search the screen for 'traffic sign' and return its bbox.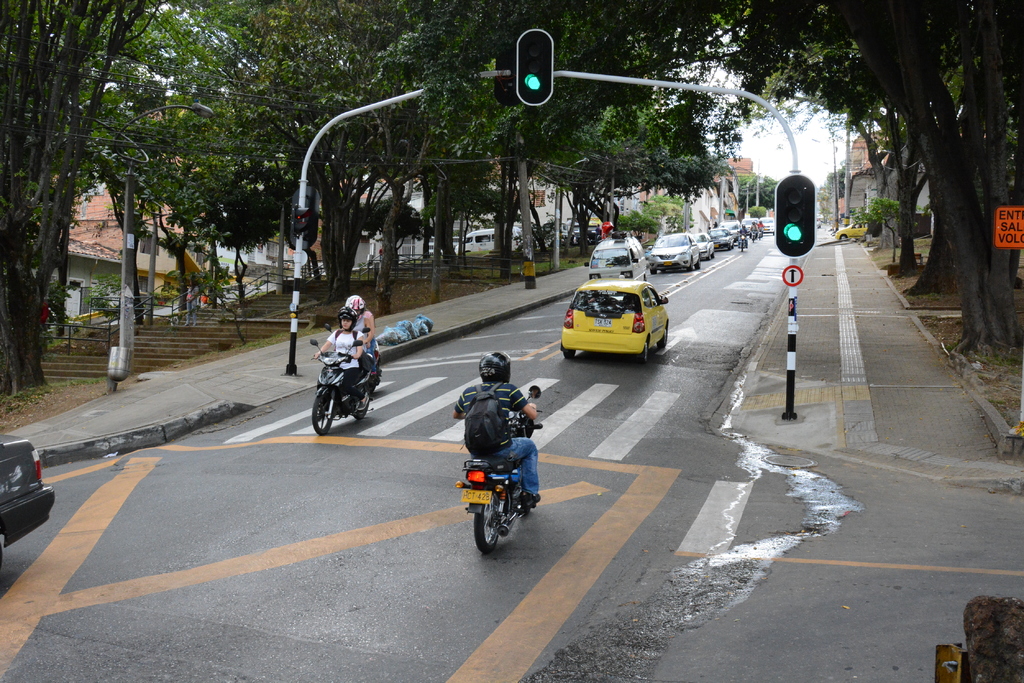
Found: x1=783 y1=265 x2=803 y2=286.
